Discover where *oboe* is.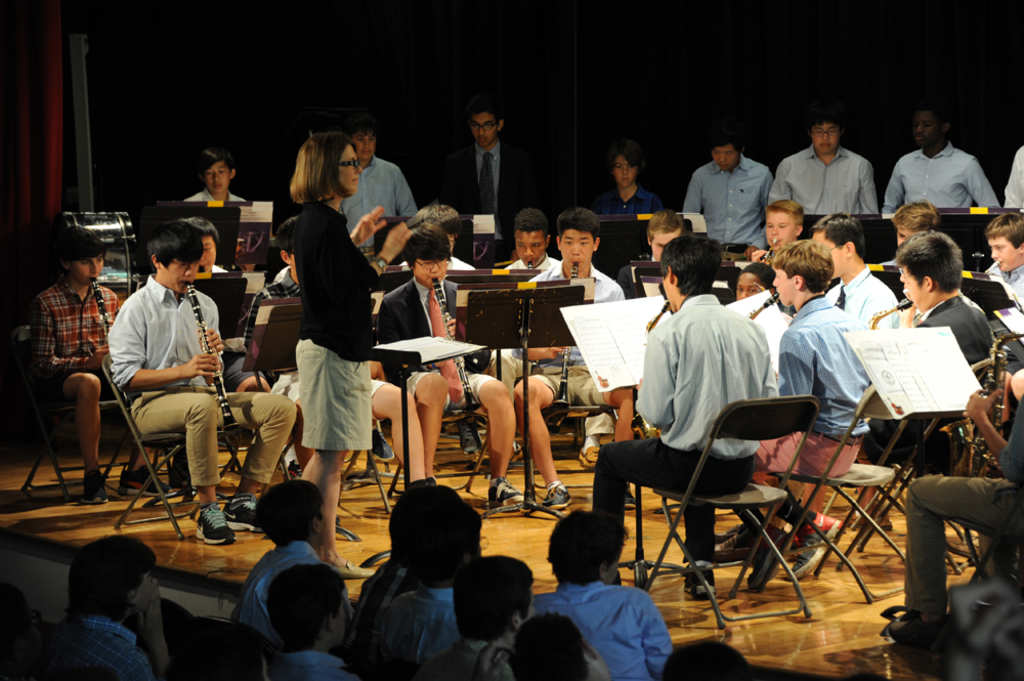
Discovered at [left=647, top=297, right=670, bottom=324].
